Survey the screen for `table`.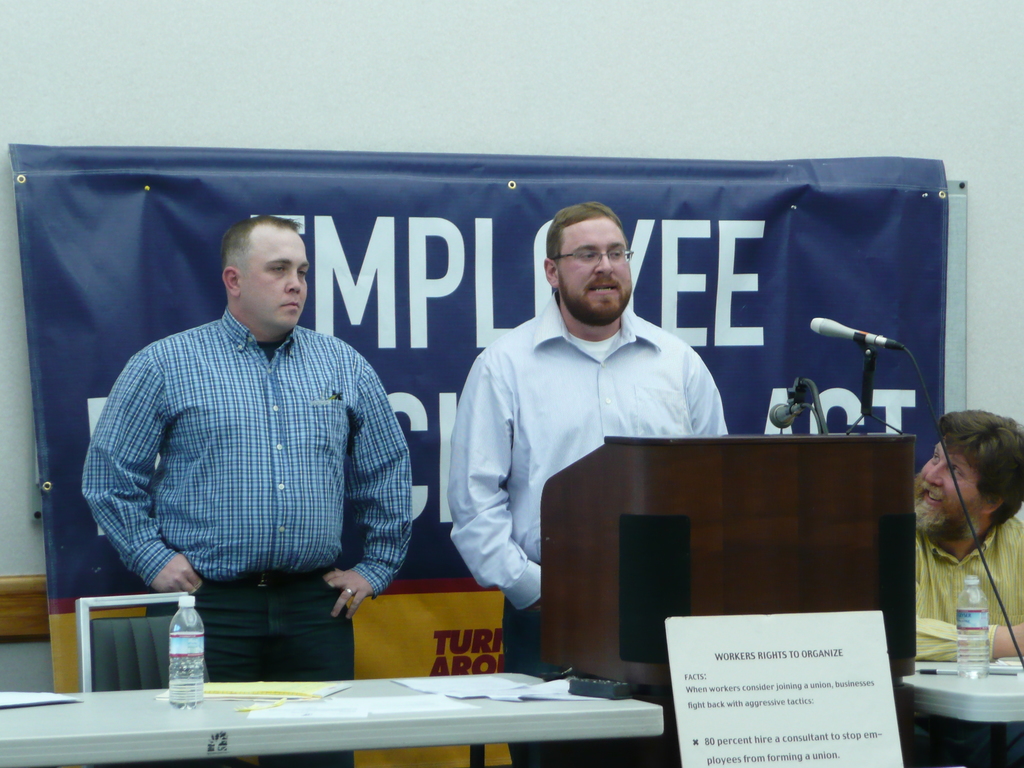
Survey found: 904, 660, 1023, 765.
